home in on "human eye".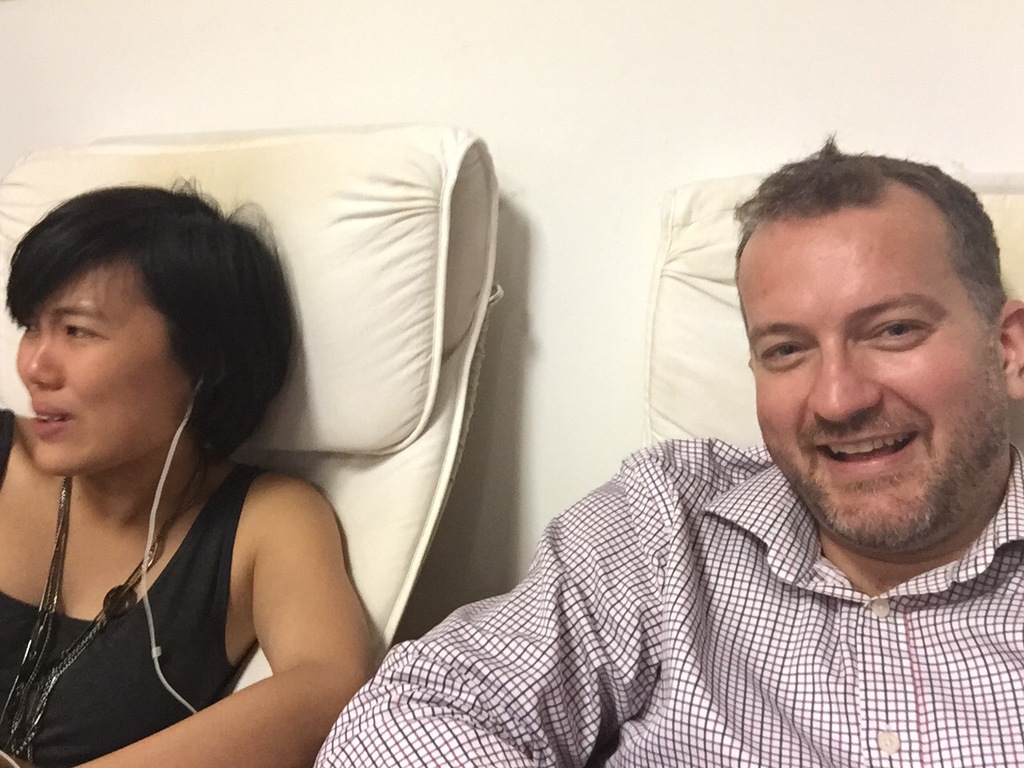
Homed in at region(754, 335, 809, 367).
